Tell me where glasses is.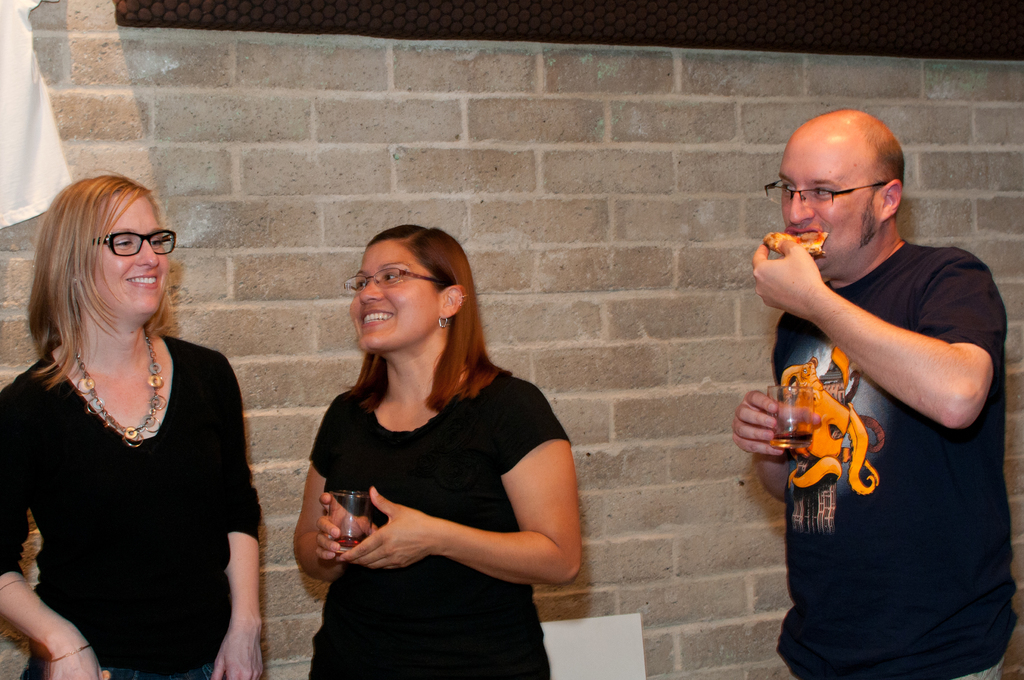
glasses is at [x1=93, y1=230, x2=176, y2=251].
